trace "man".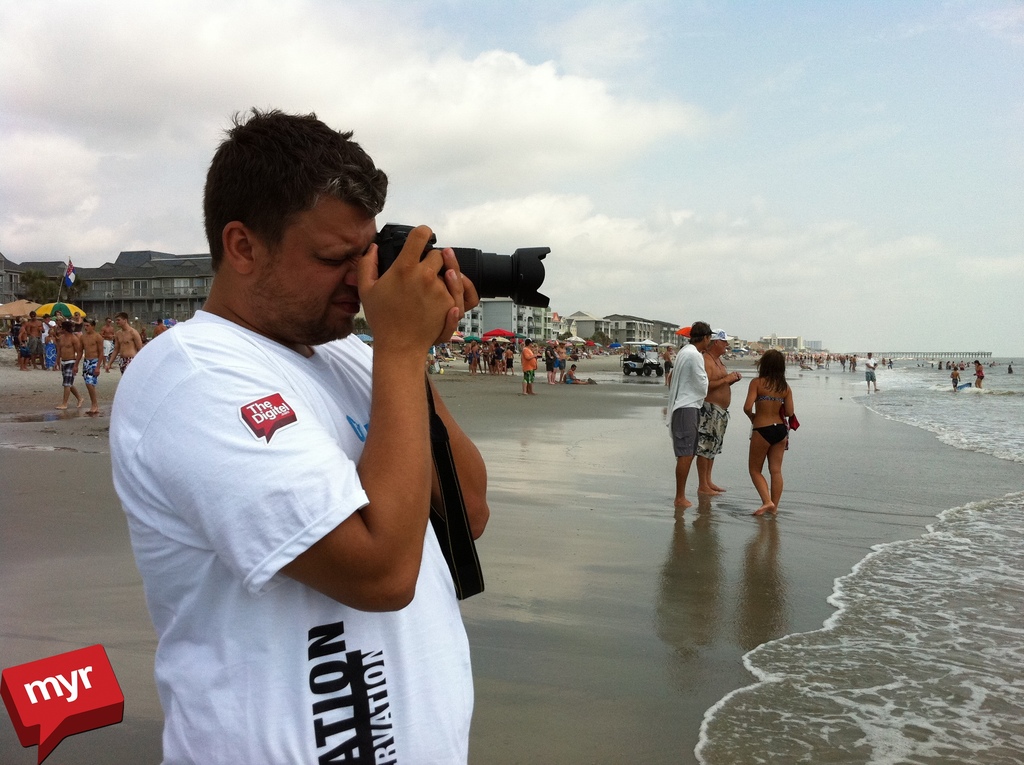
Traced to bbox=(103, 309, 141, 377).
